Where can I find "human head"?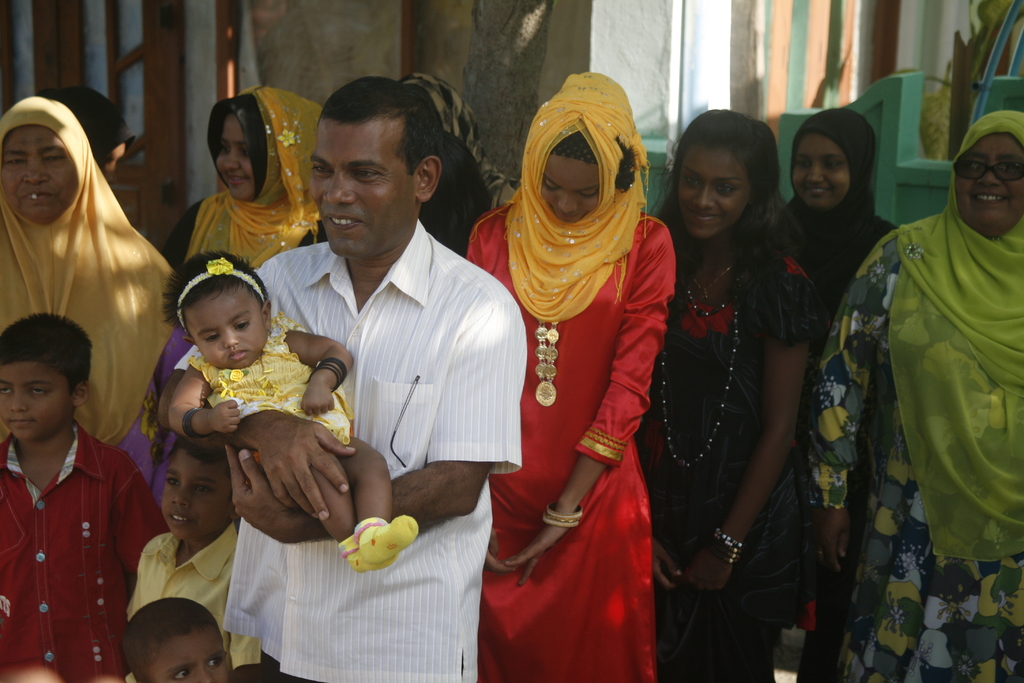
You can find it at bbox(418, 135, 489, 256).
